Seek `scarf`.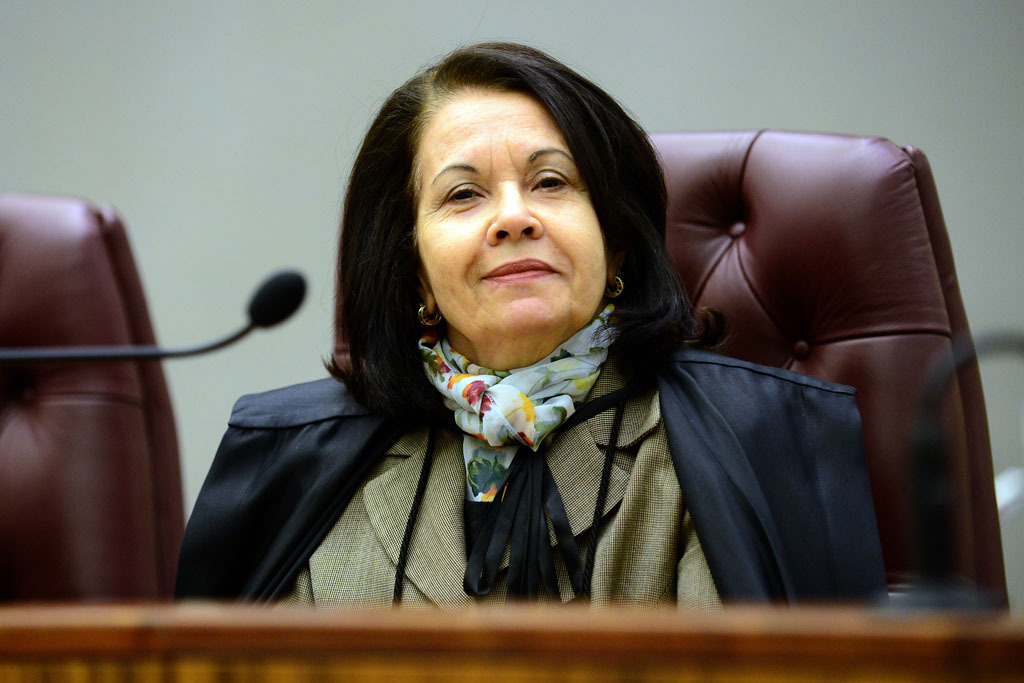
bbox(423, 307, 621, 596).
